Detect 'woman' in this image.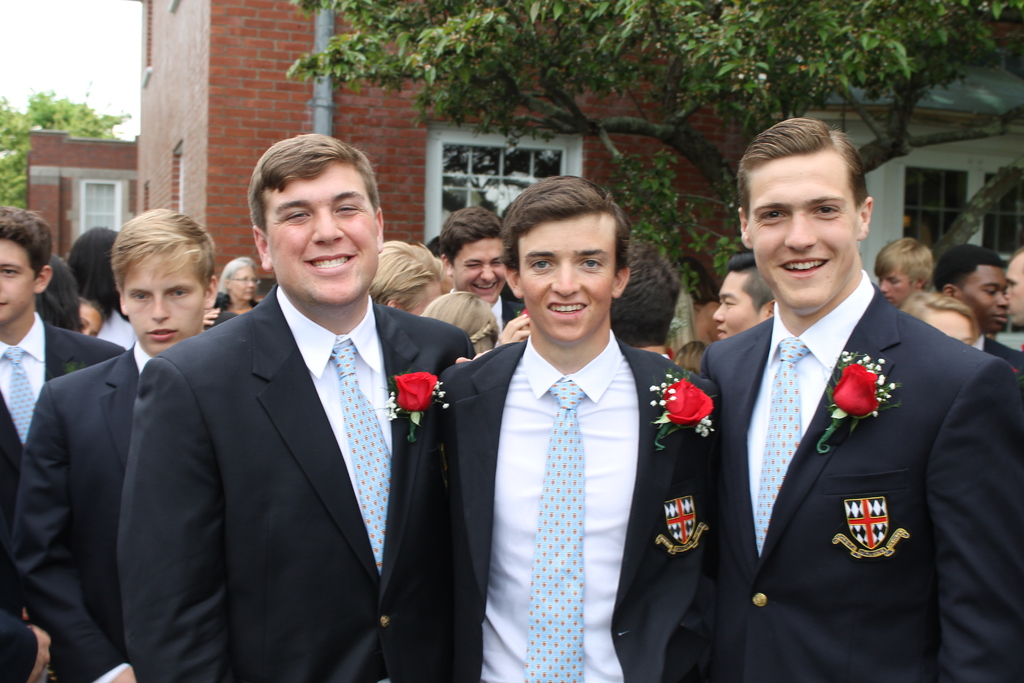
Detection: {"left": 410, "top": 290, "right": 501, "bottom": 356}.
